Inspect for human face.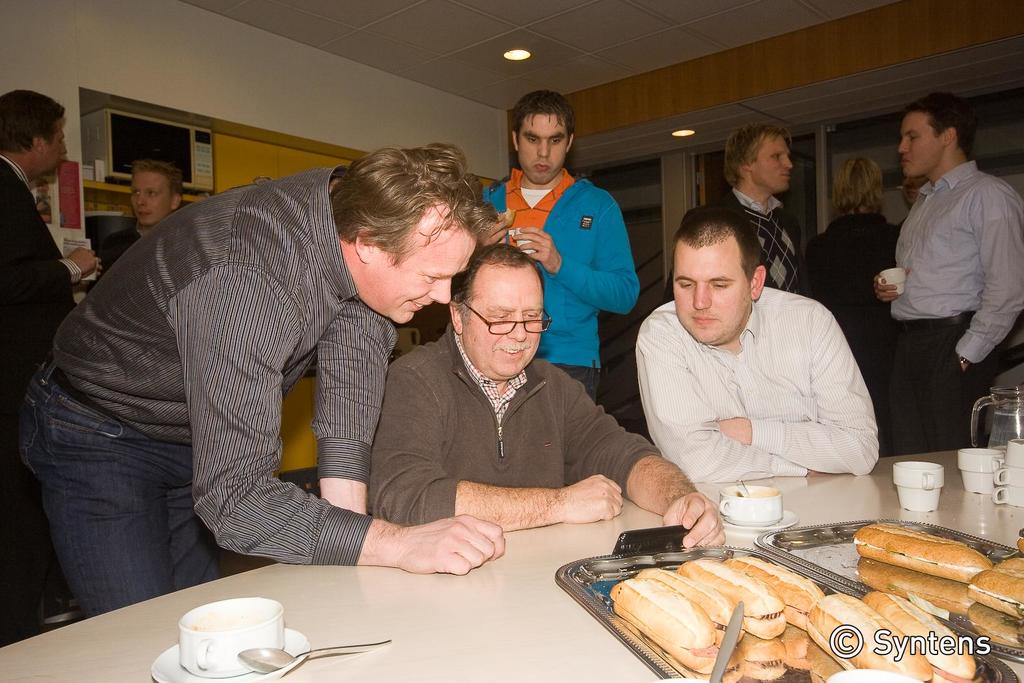
Inspection: (x1=897, y1=109, x2=949, y2=179).
